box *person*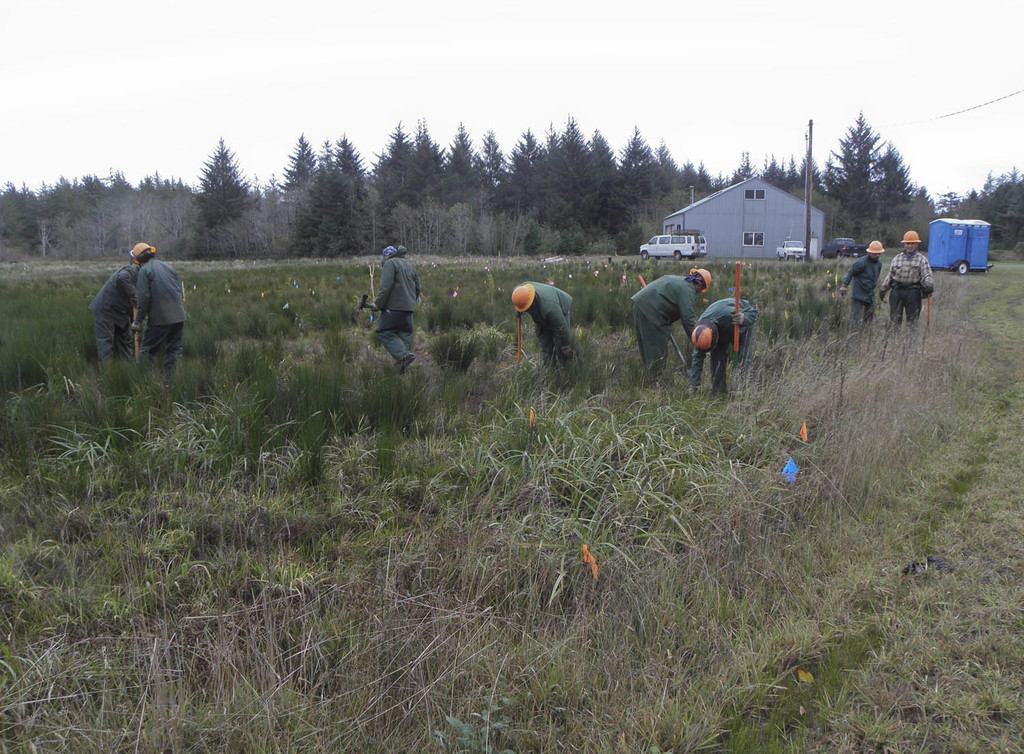
Rect(875, 229, 933, 340)
